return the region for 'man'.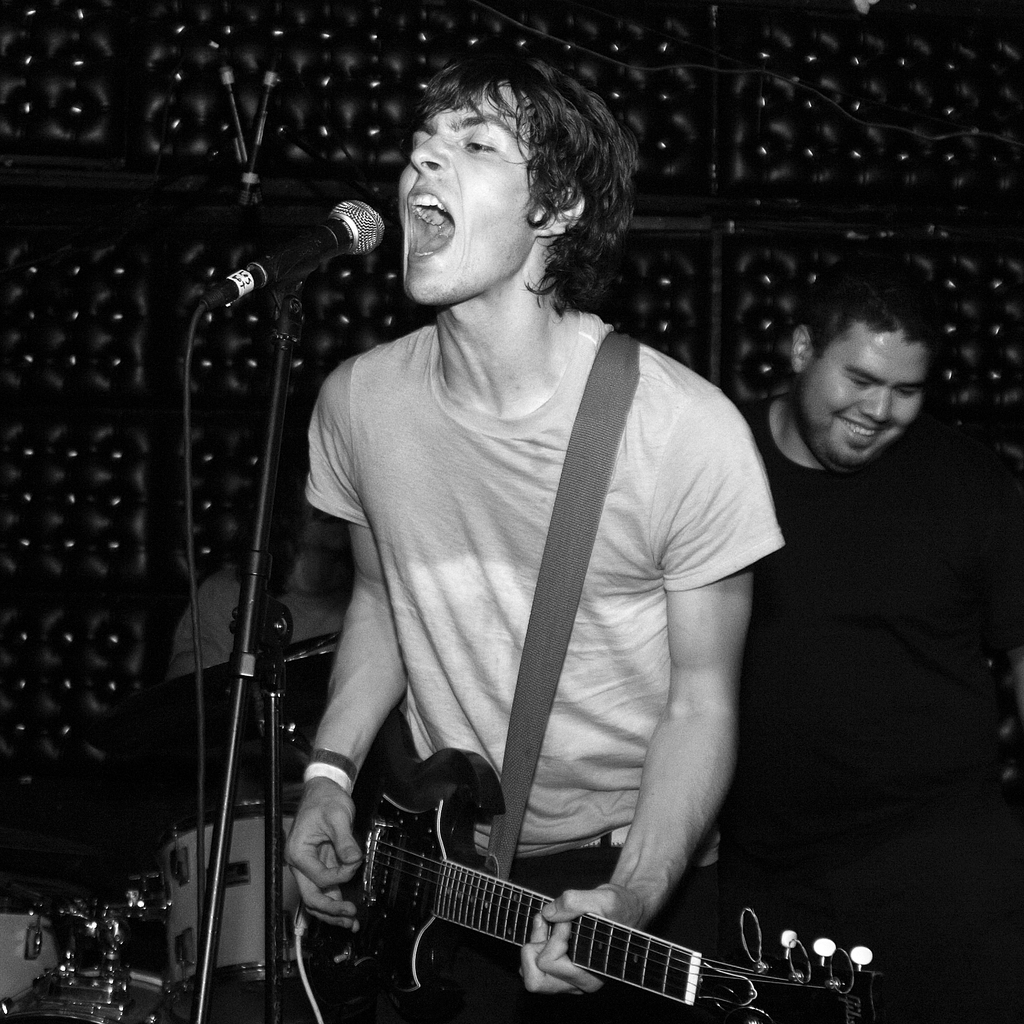
[left=260, top=61, right=794, bottom=1023].
